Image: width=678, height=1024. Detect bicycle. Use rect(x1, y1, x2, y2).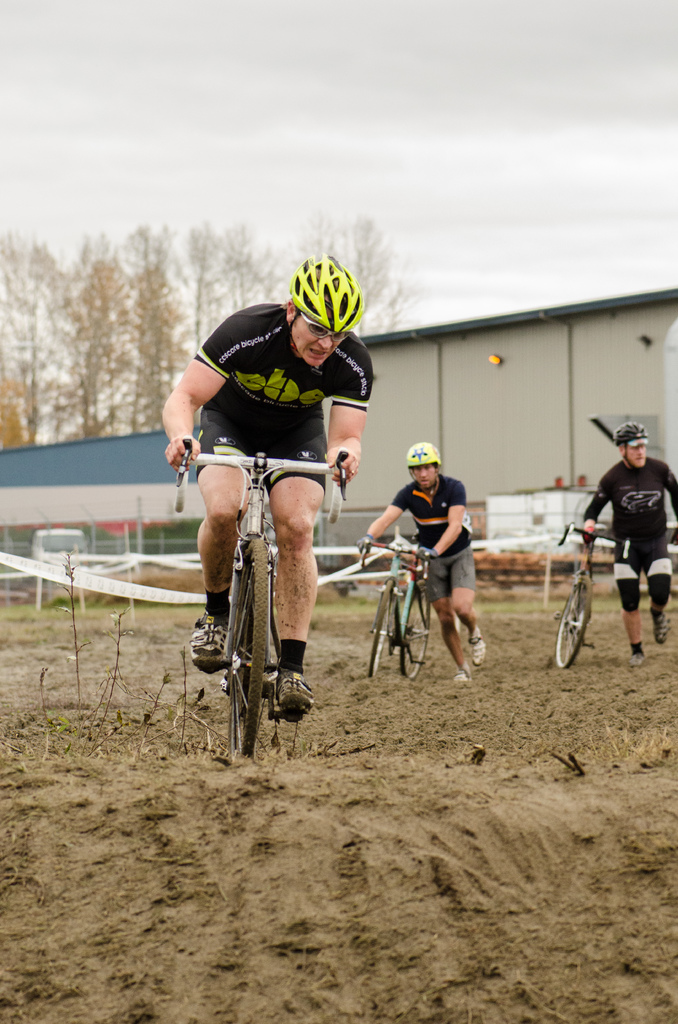
rect(186, 442, 342, 762).
